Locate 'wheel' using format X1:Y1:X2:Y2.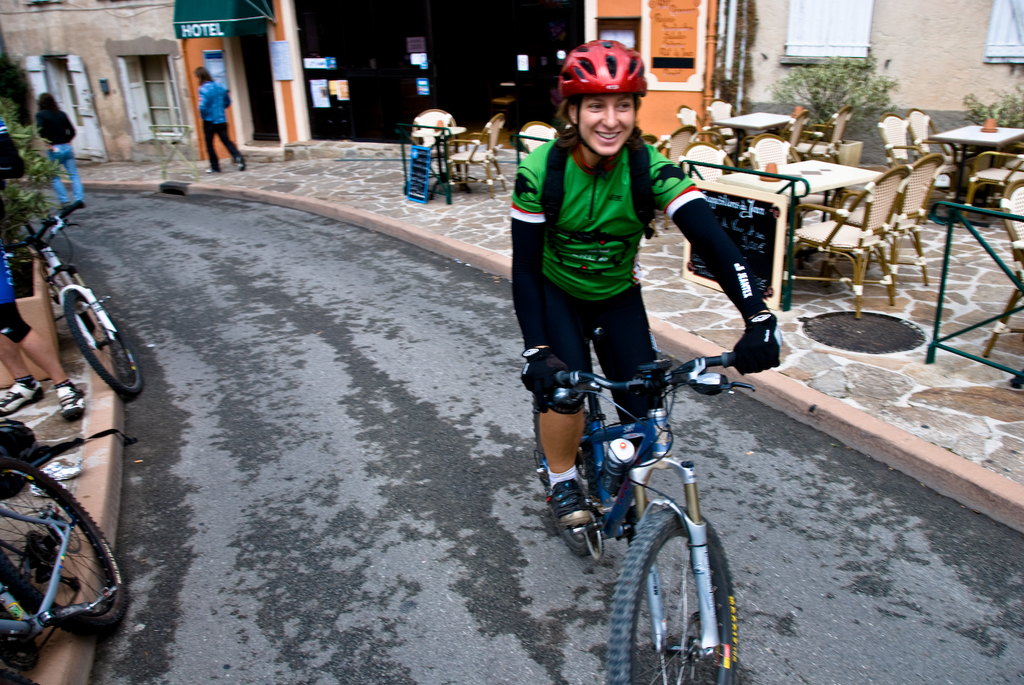
603:505:741:684.
